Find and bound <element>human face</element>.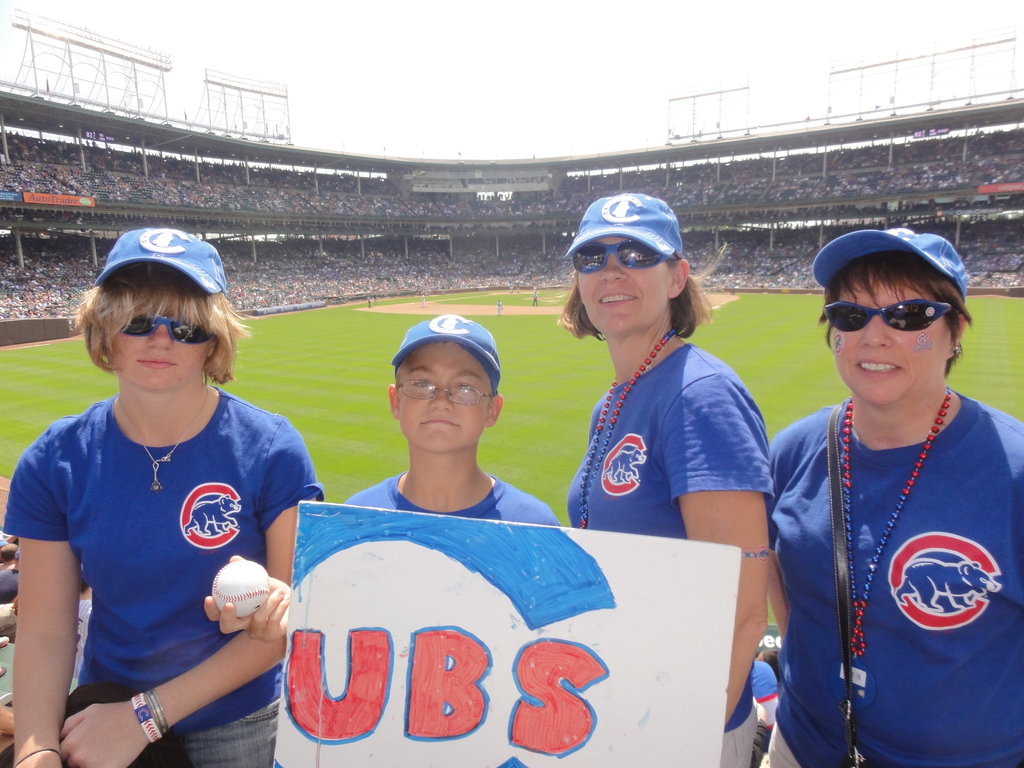
Bound: bbox(840, 281, 951, 399).
